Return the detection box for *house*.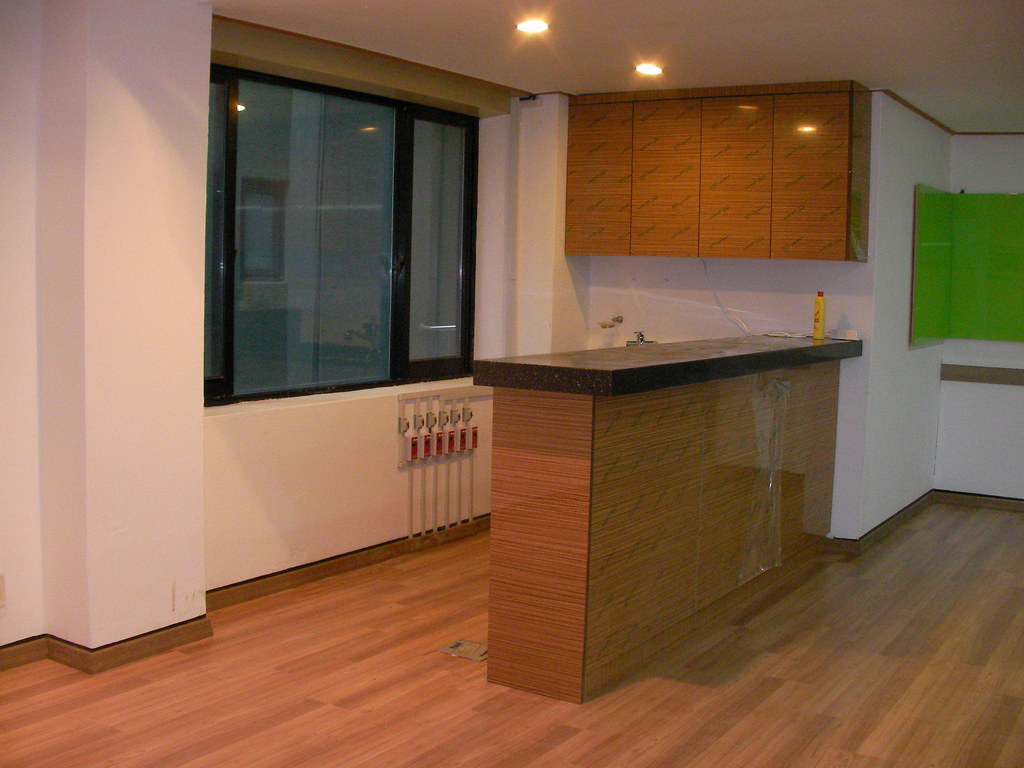
[0, 0, 1023, 767].
